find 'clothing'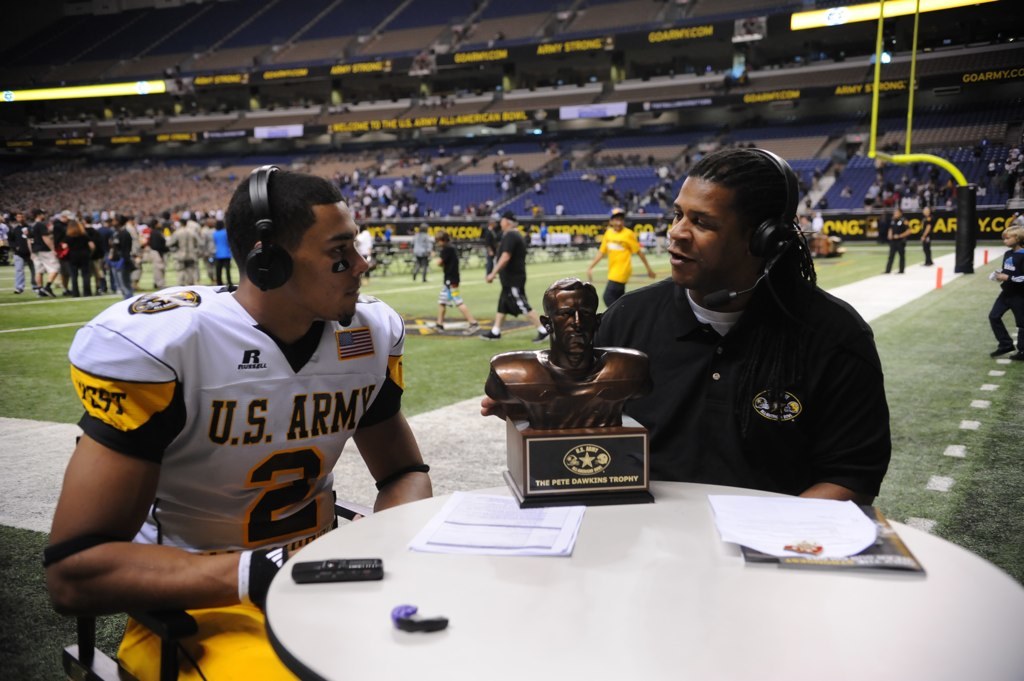
region(495, 224, 524, 323)
